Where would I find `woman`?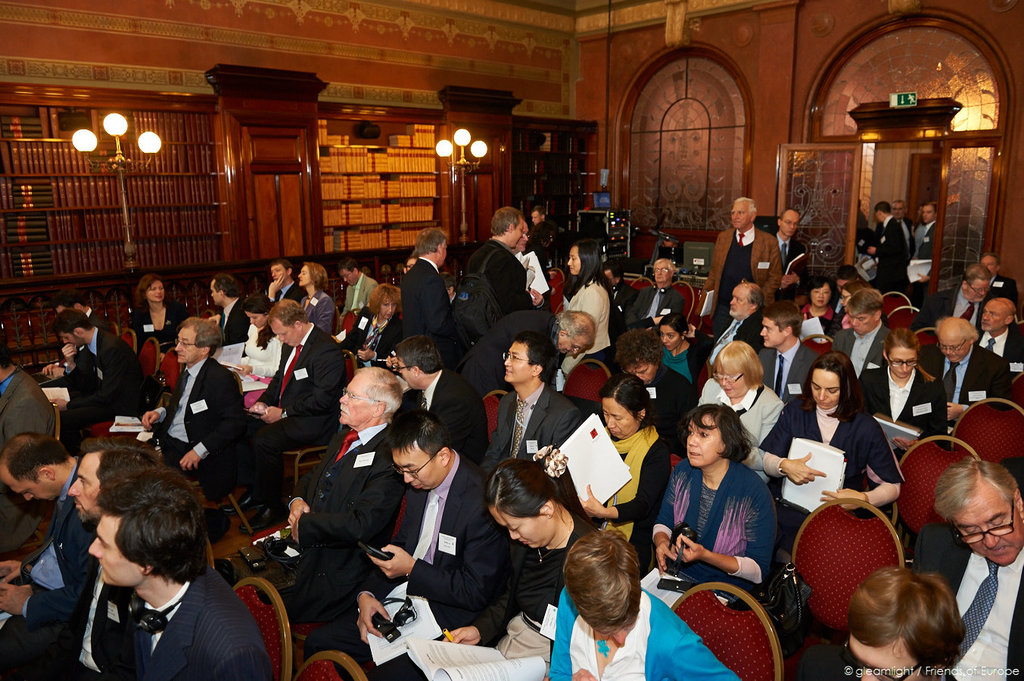
At x1=335, y1=282, x2=403, y2=356.
